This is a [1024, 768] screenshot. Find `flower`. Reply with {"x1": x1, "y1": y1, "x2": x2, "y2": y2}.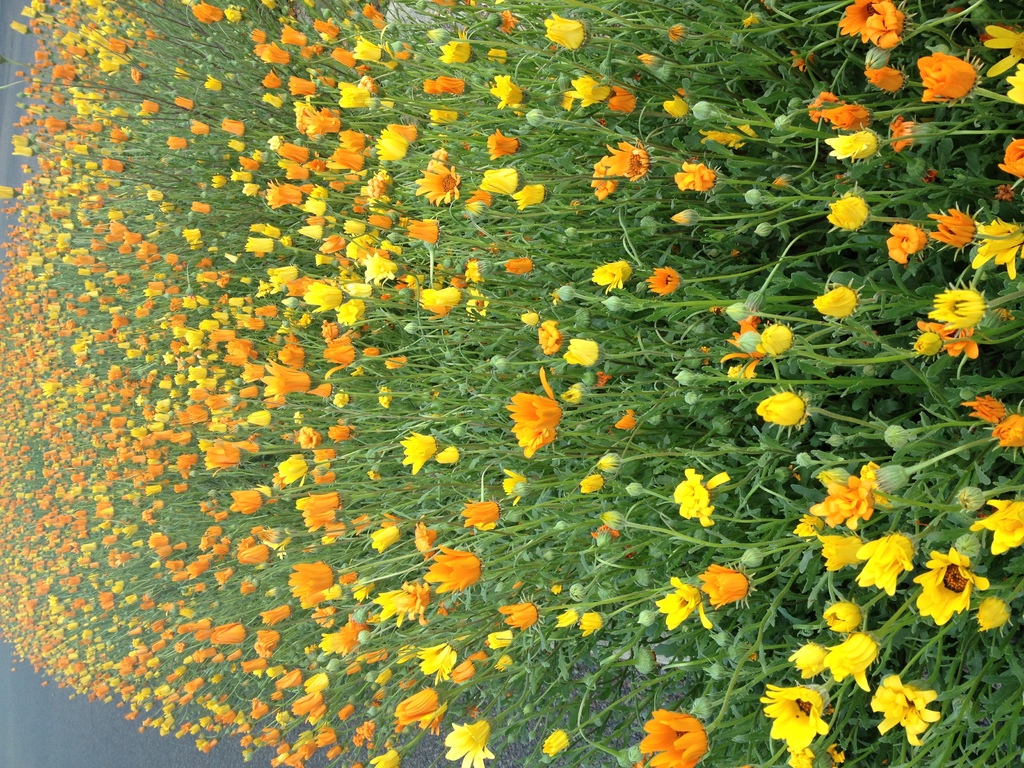
{"x1": 264, "y1": 90, "x2": 277, "y2": 109}.
